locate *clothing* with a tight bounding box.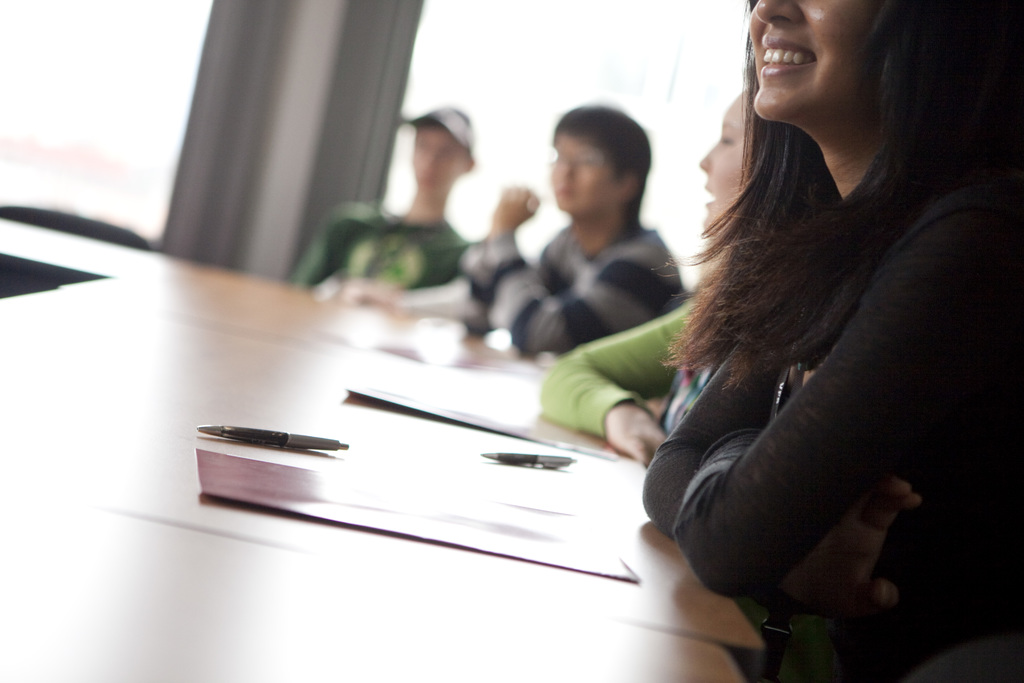
rect(536, 295, 730, 438).
